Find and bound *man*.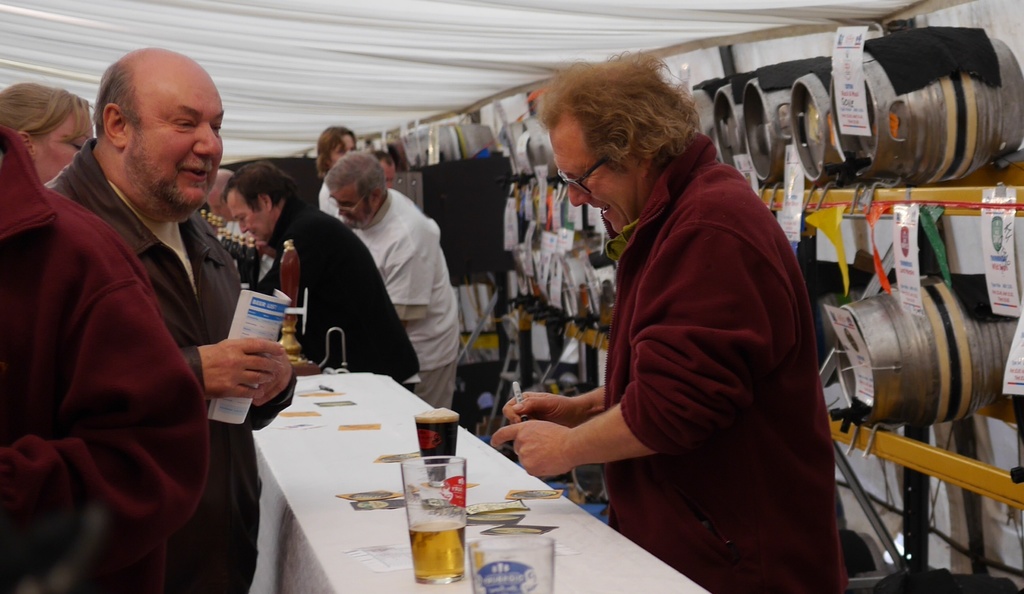
Bound: 489, 53, 847, 593.
